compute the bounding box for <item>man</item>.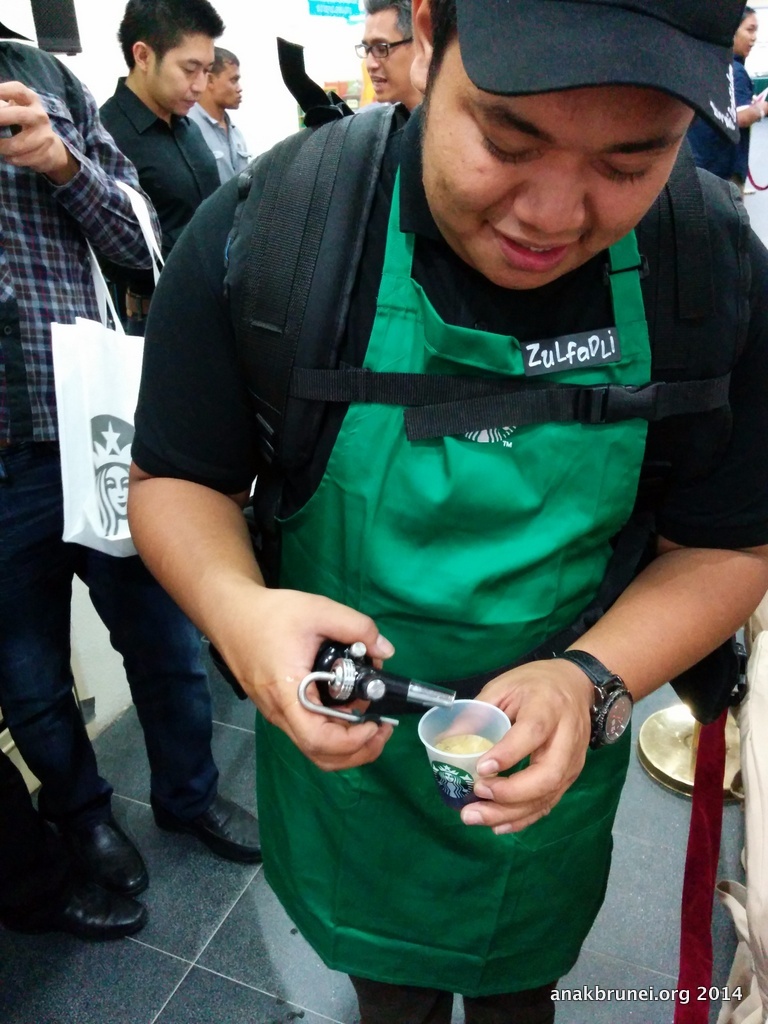
<bbox>188, 50, 252, 178</bbox>.
